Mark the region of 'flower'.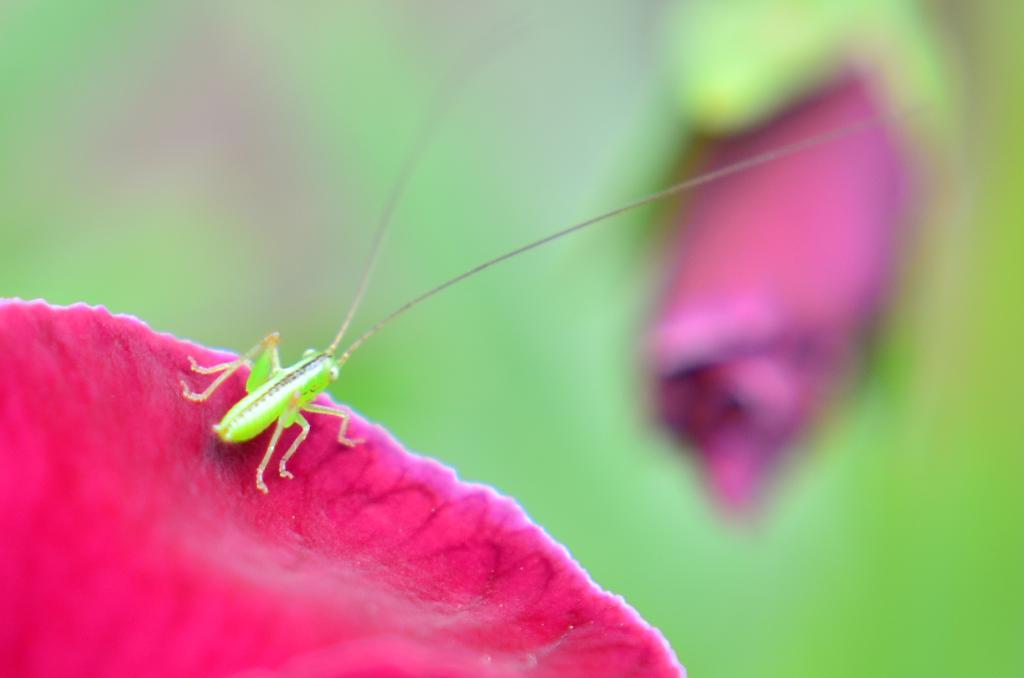
Region: x1=637 y1=0 x2=954 y2=503.
